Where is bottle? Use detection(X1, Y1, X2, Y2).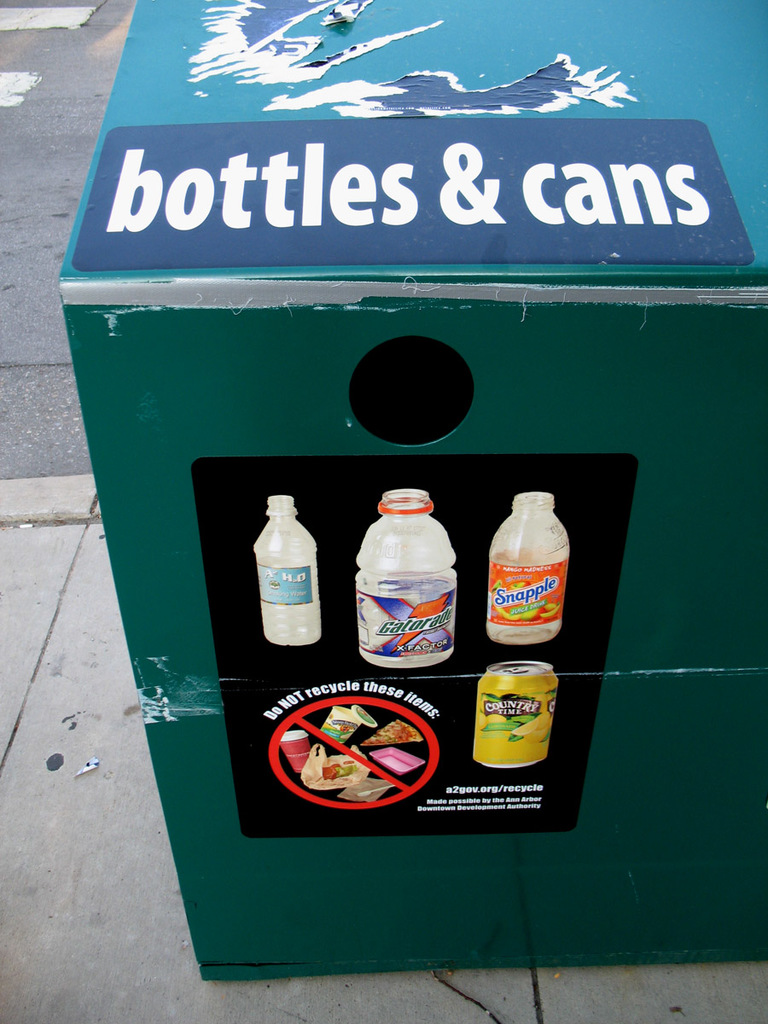
detection(250, 491, 326, 648).
